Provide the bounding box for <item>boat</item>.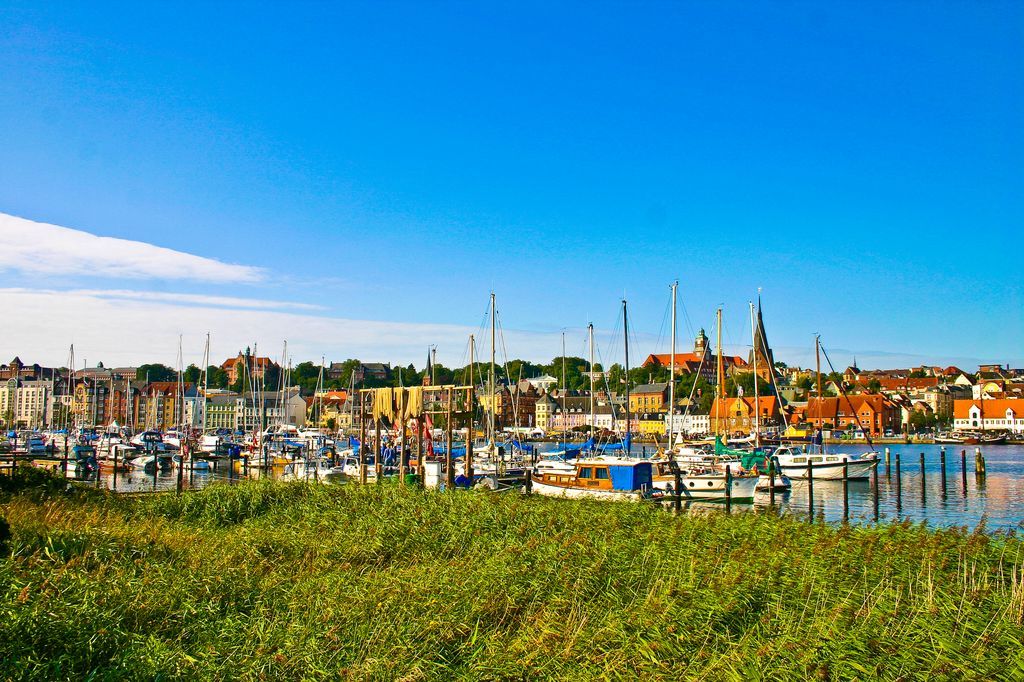
932/425/1023/447.
